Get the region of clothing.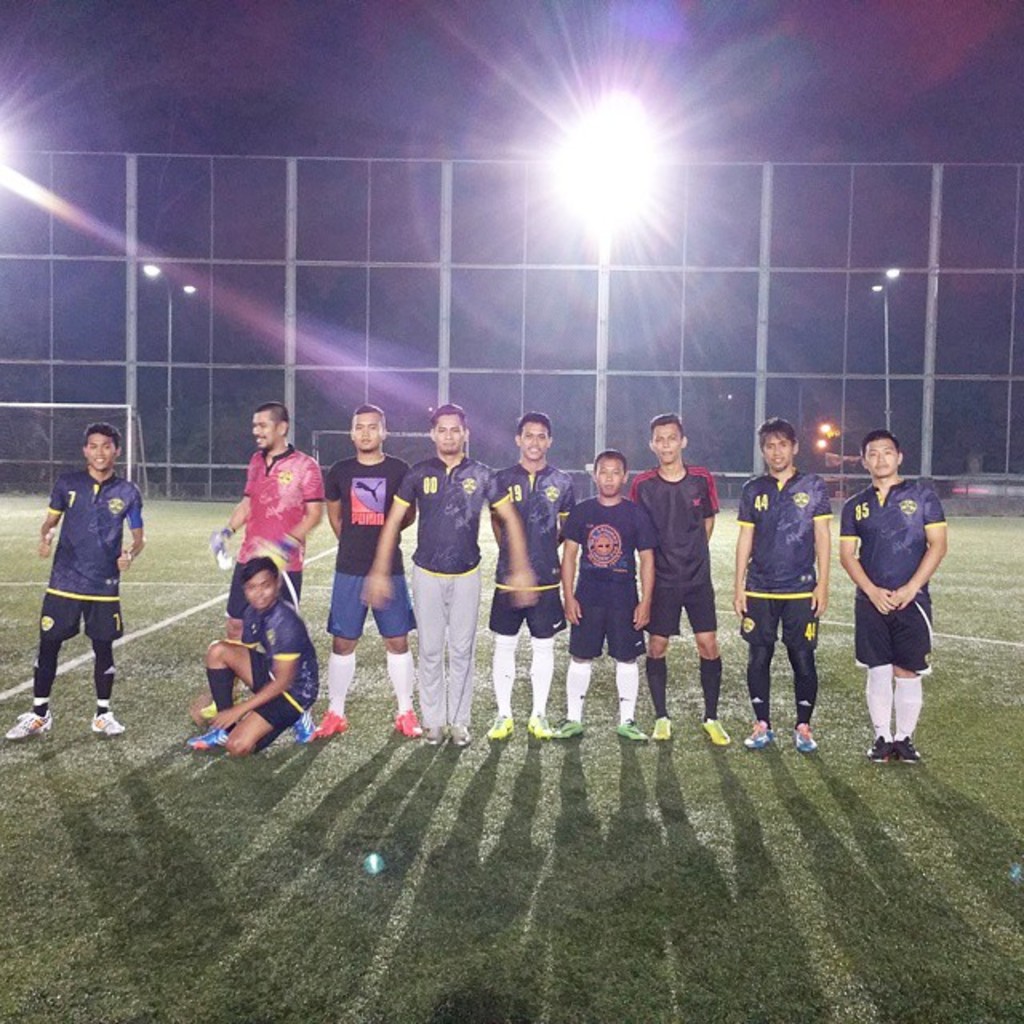
l=395, t=454, r=512, b=728.
